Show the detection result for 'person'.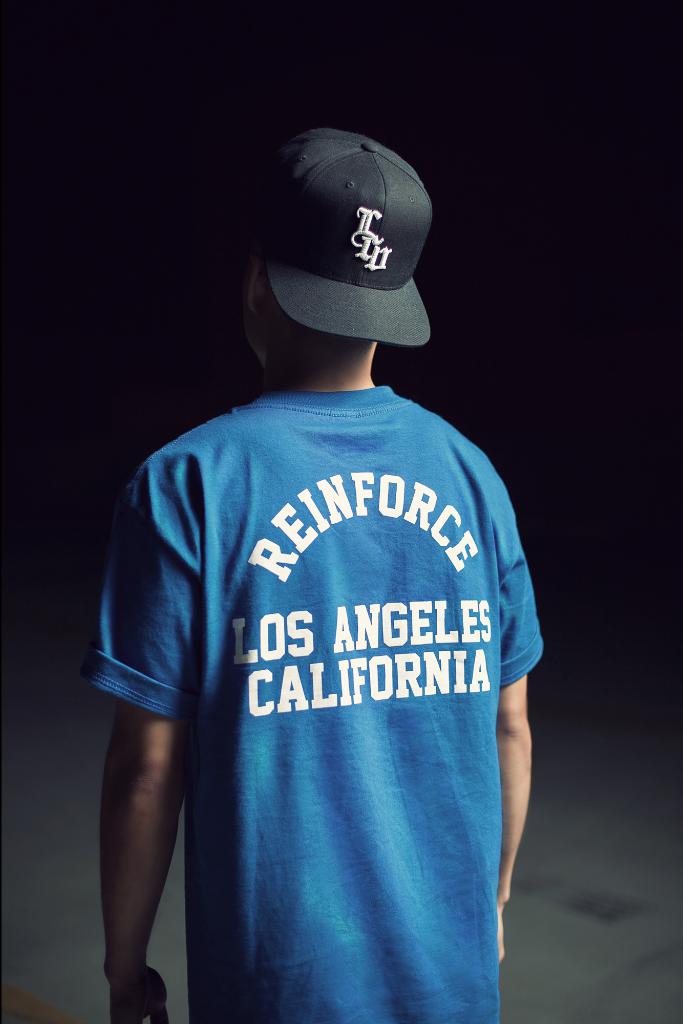
79, 122, 557, 1023.
